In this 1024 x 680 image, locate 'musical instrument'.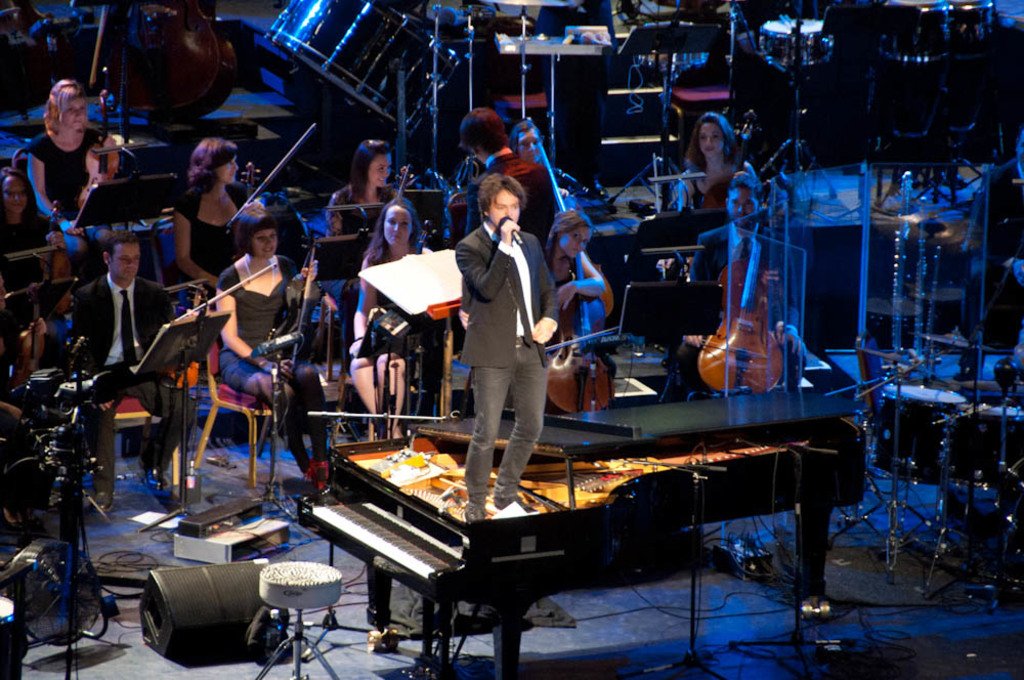
Bounding box: crop(706, 215, 795, 398).
